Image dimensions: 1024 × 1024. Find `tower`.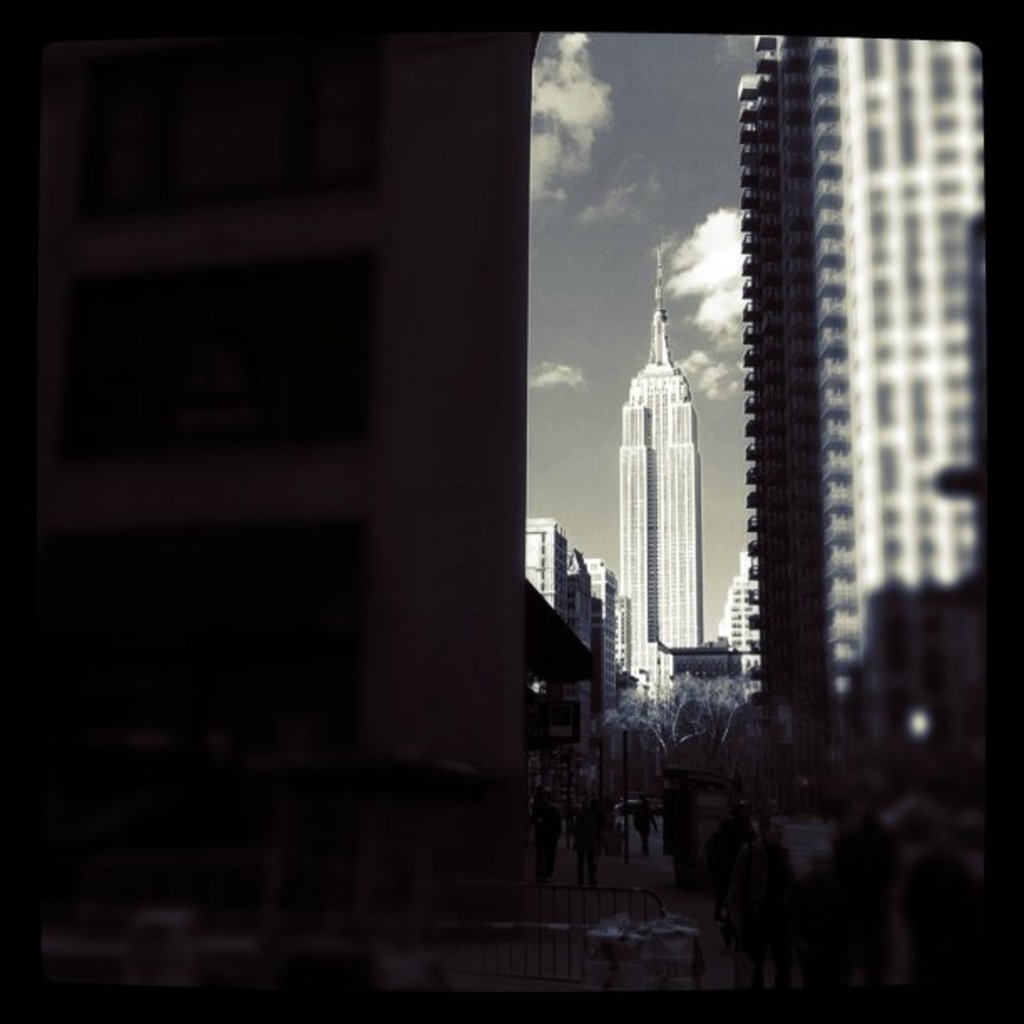
pyautogui.locateOnScreen(614, 254, 708, 654).
